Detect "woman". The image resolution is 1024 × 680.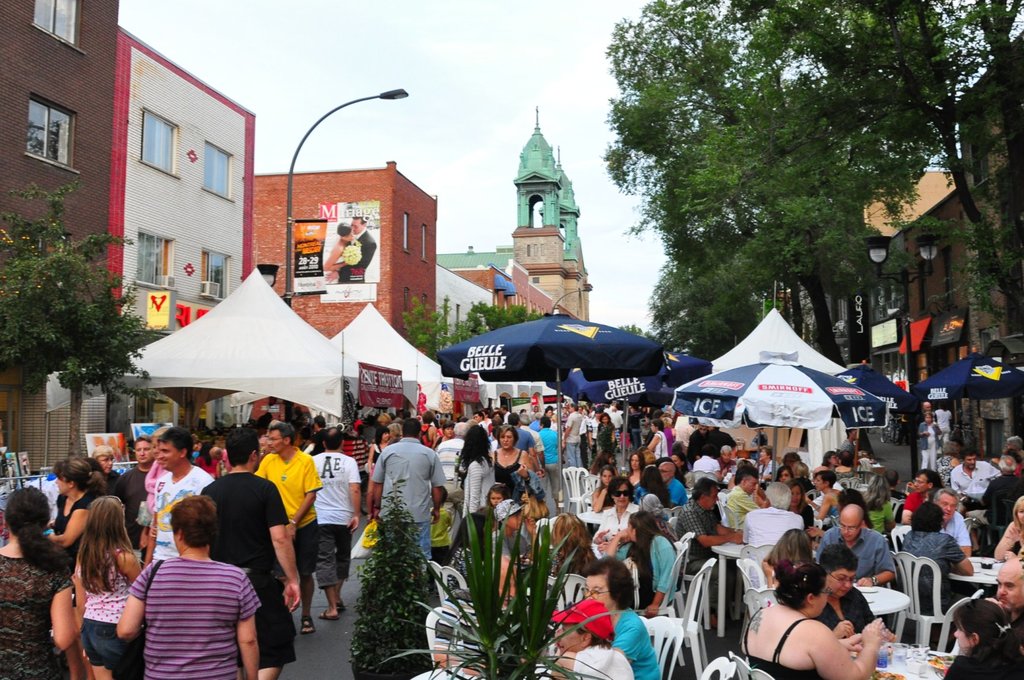
BBox(49, 458, 102, 679).
